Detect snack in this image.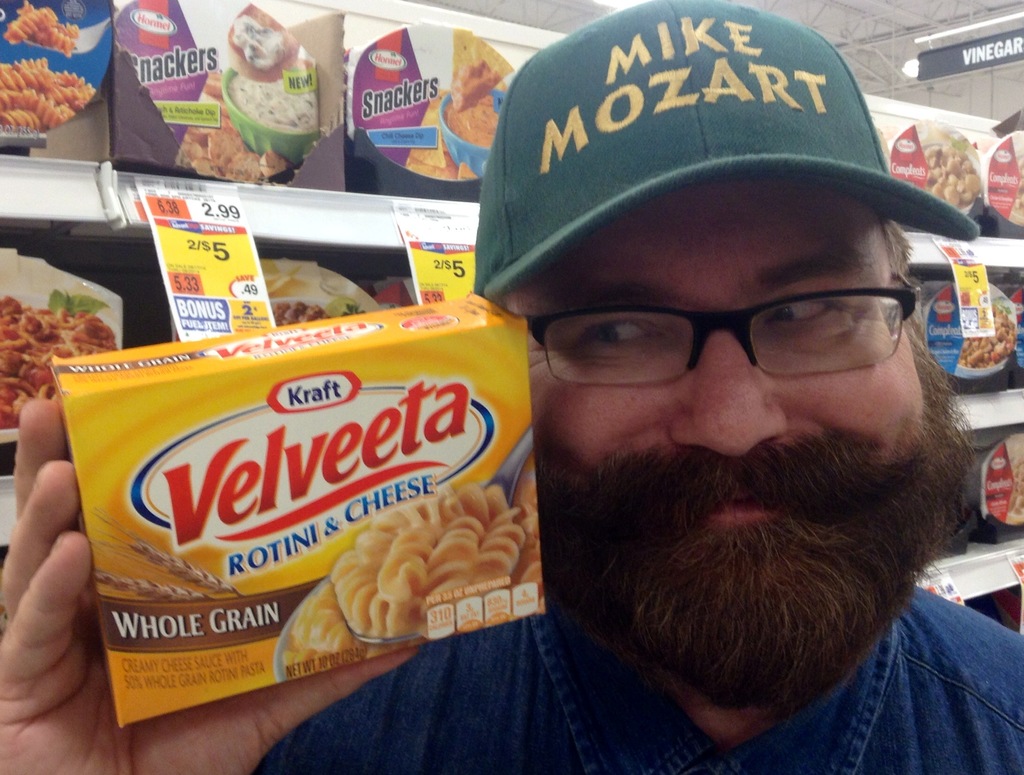
Detection: (x1=956, y1=290, x2=1020, y2=373).
